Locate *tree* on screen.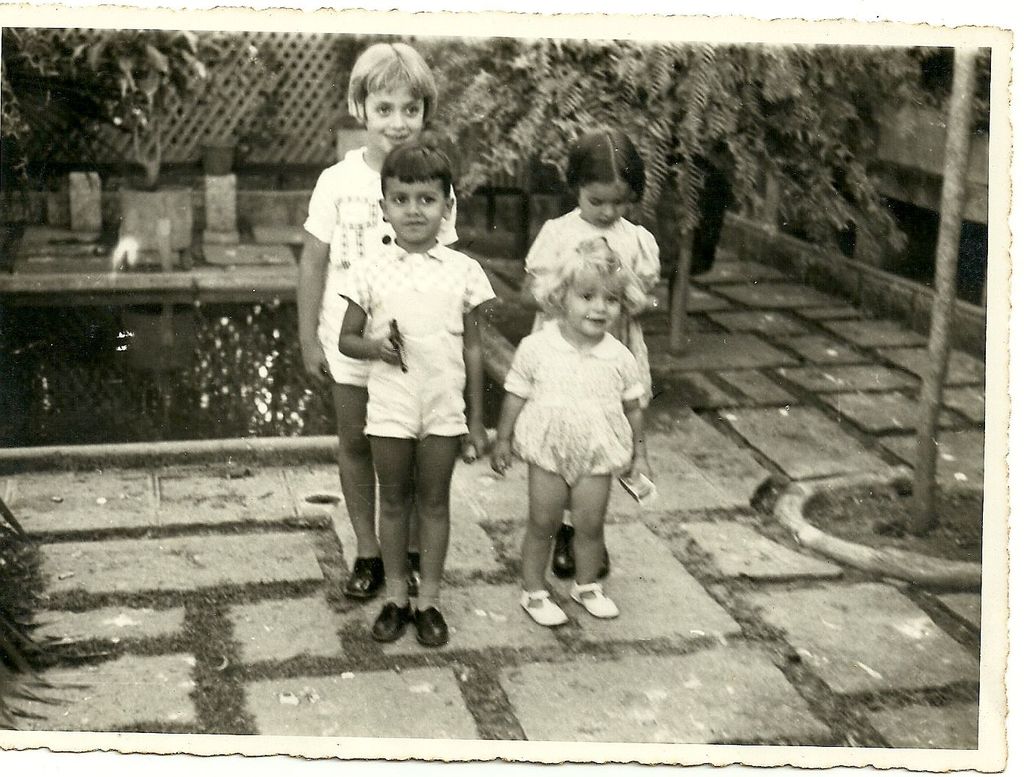
On screen at (x1=0, y1=29, x2=209, y2=191).
